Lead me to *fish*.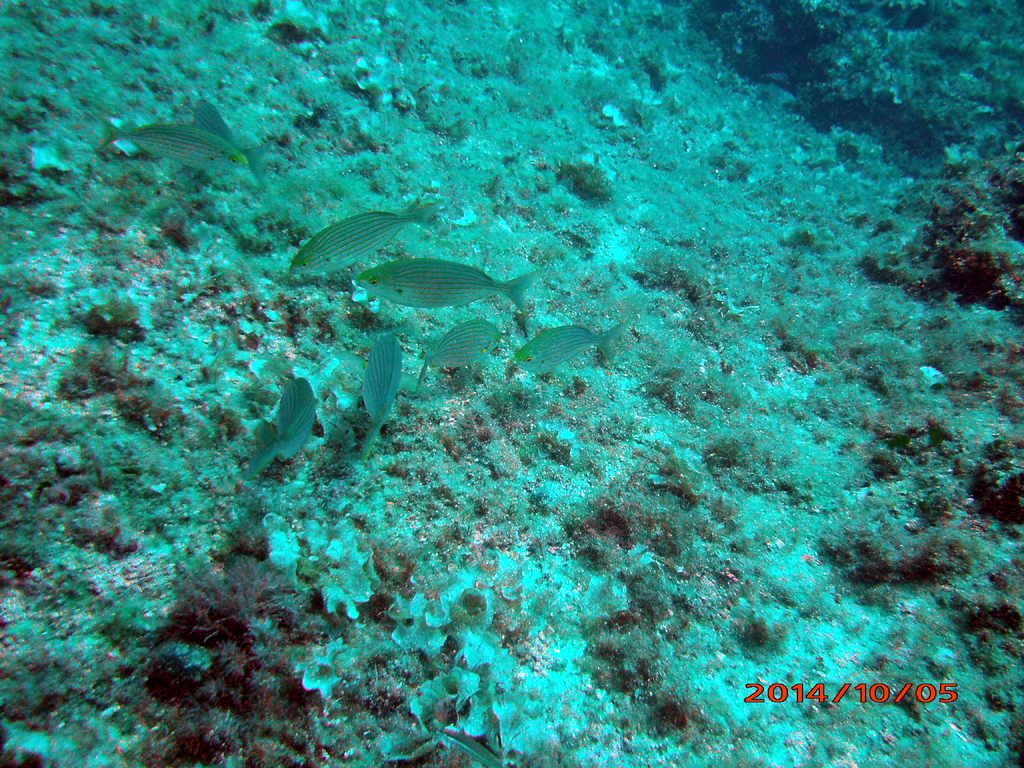
Lead to <bbox>287, 193, 445, 273</bbox>.
